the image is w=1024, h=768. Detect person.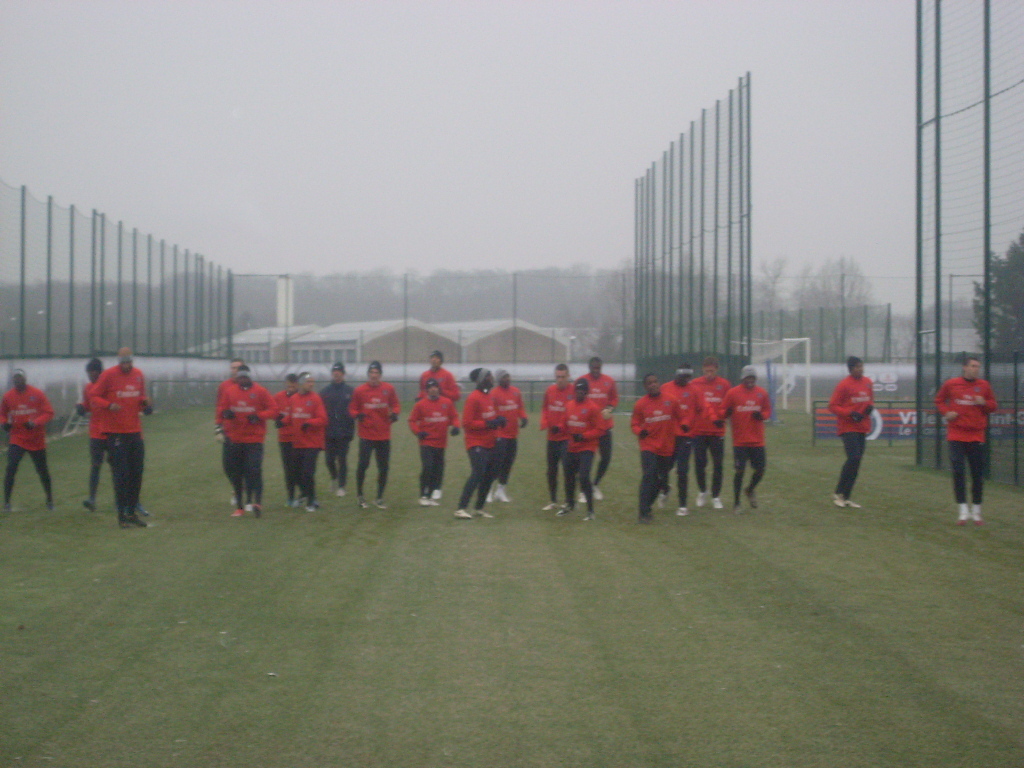
Detection: left=0, top=369, right=55, bottom=511.
